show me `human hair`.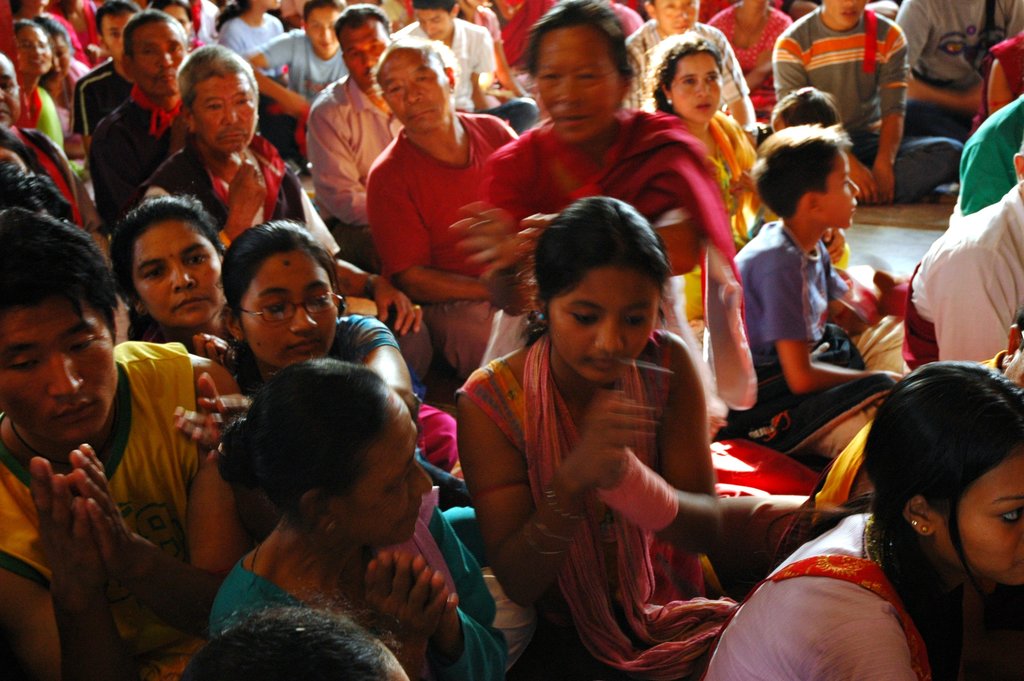
`human hair` is here: [x1=772, y1=86, x2=845, y2=124].
